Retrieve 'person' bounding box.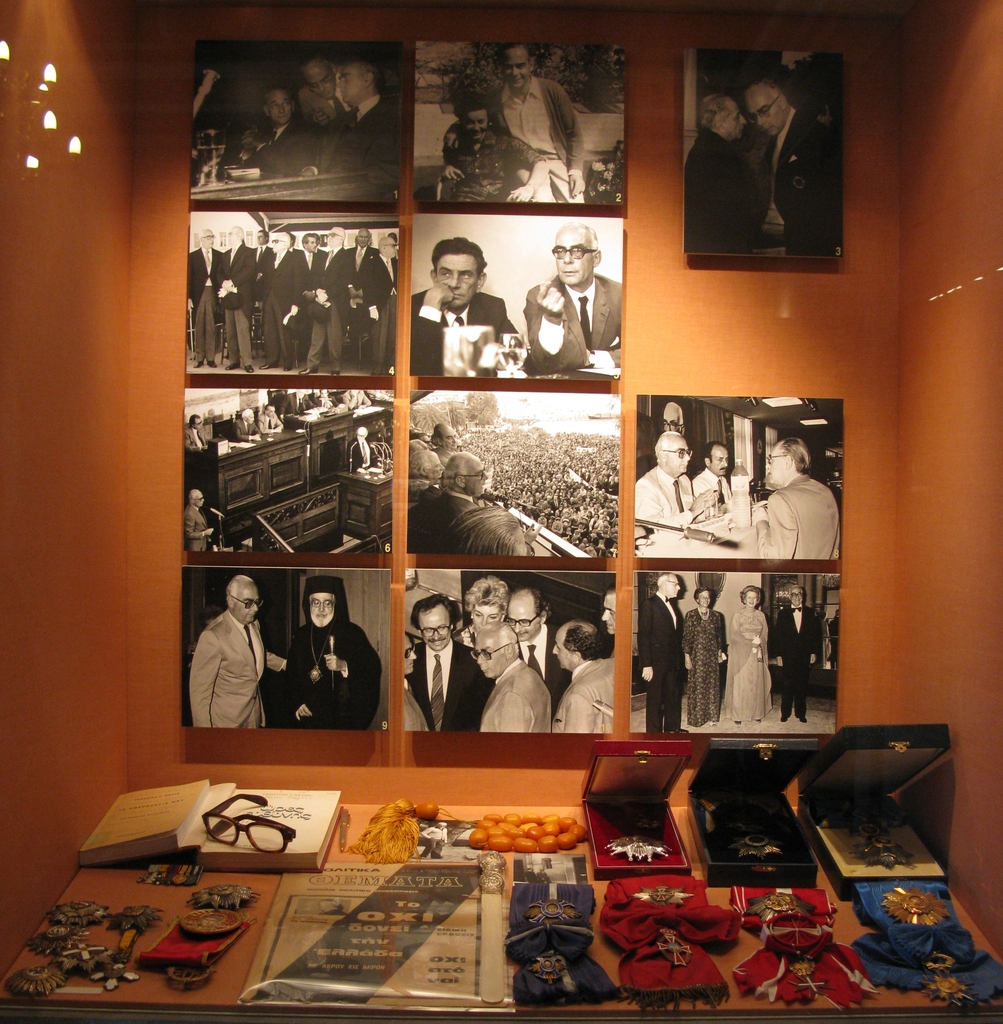
Bounding box: box=[284, 577, 380, 732].
